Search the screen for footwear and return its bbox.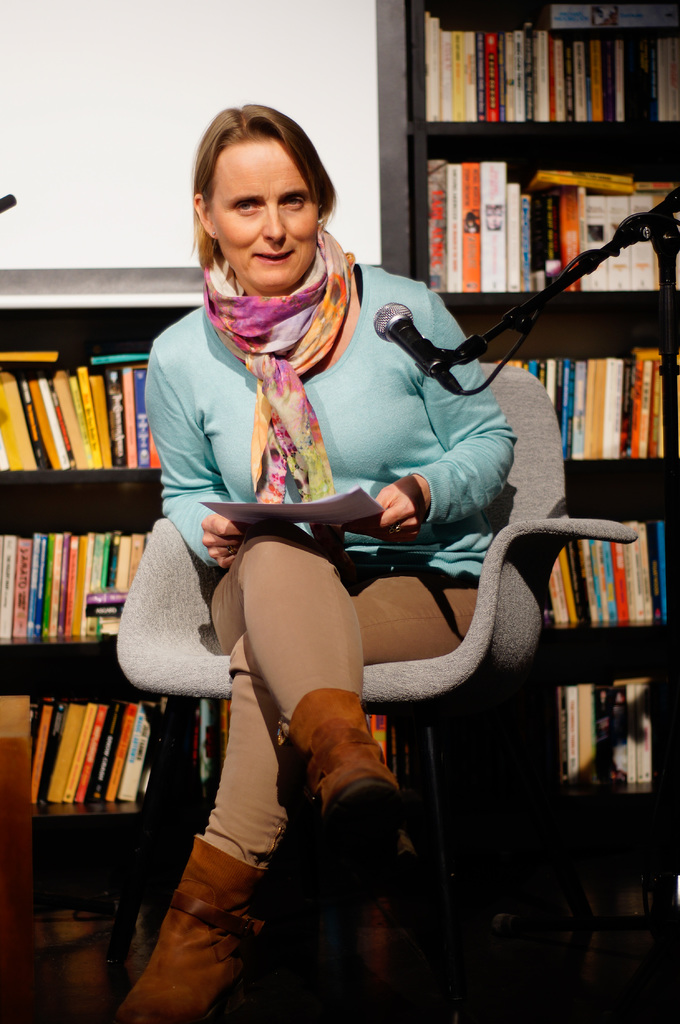
Found: pyautogui.locateOnScreen(101, 840, 280, 1023).
